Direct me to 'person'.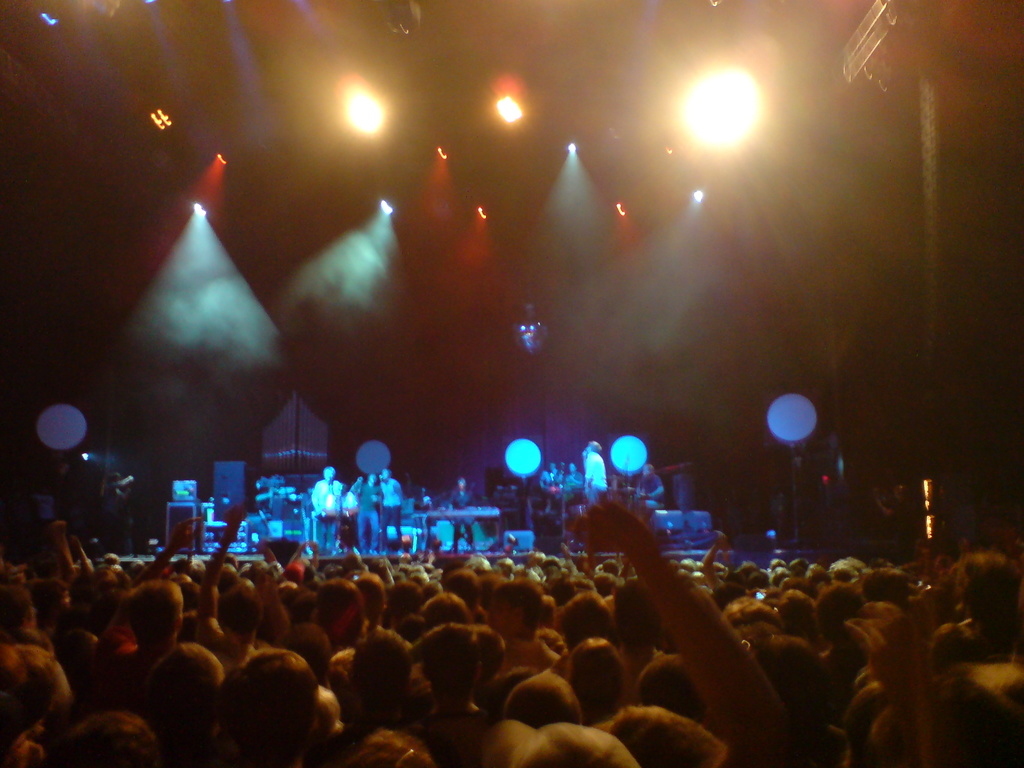
Direction: [598,712,744,767].
